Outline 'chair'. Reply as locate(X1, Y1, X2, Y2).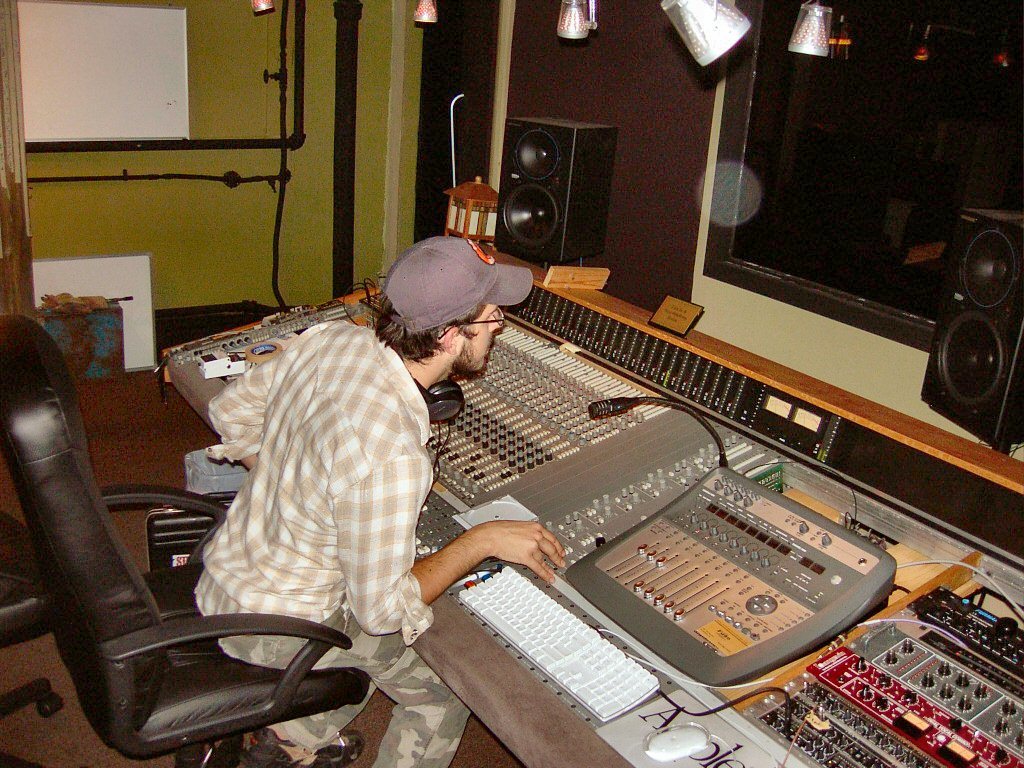
locate(20, 378, 369, 757).
